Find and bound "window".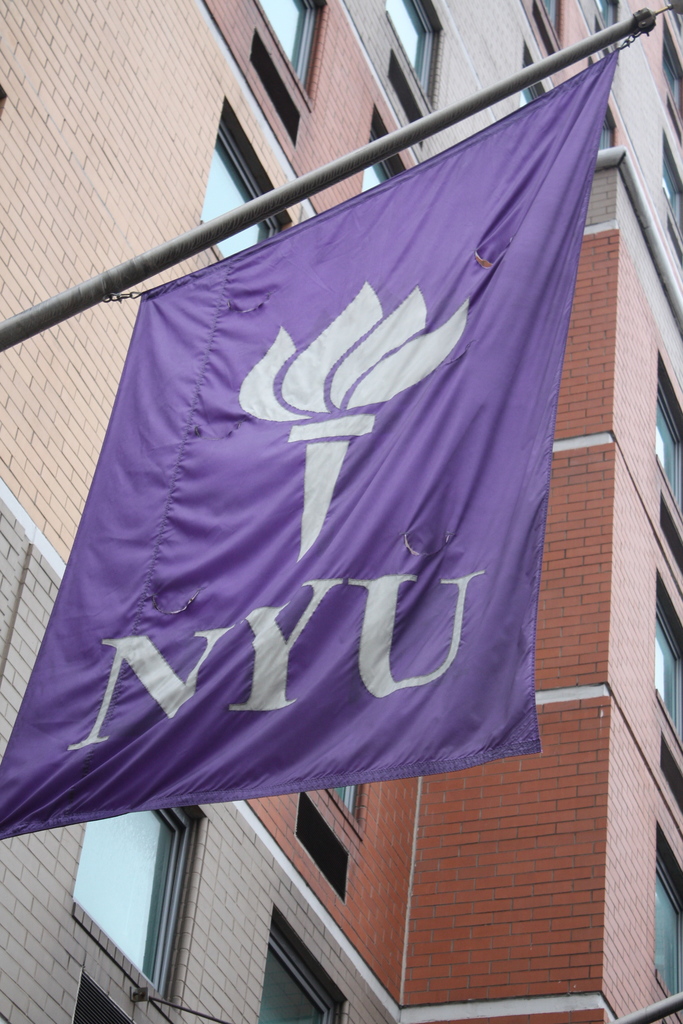
Bound: left=651, top=124, right=682, bottom=248.
